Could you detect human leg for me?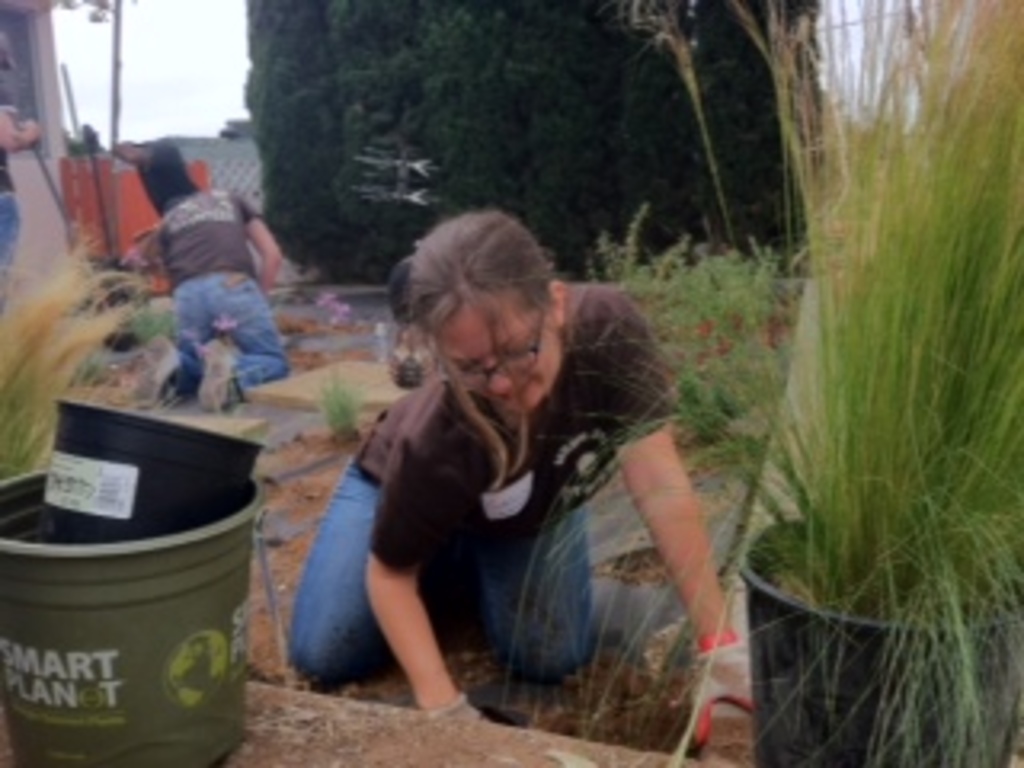
Detection result: select_region(474, 493, 582, 678).
